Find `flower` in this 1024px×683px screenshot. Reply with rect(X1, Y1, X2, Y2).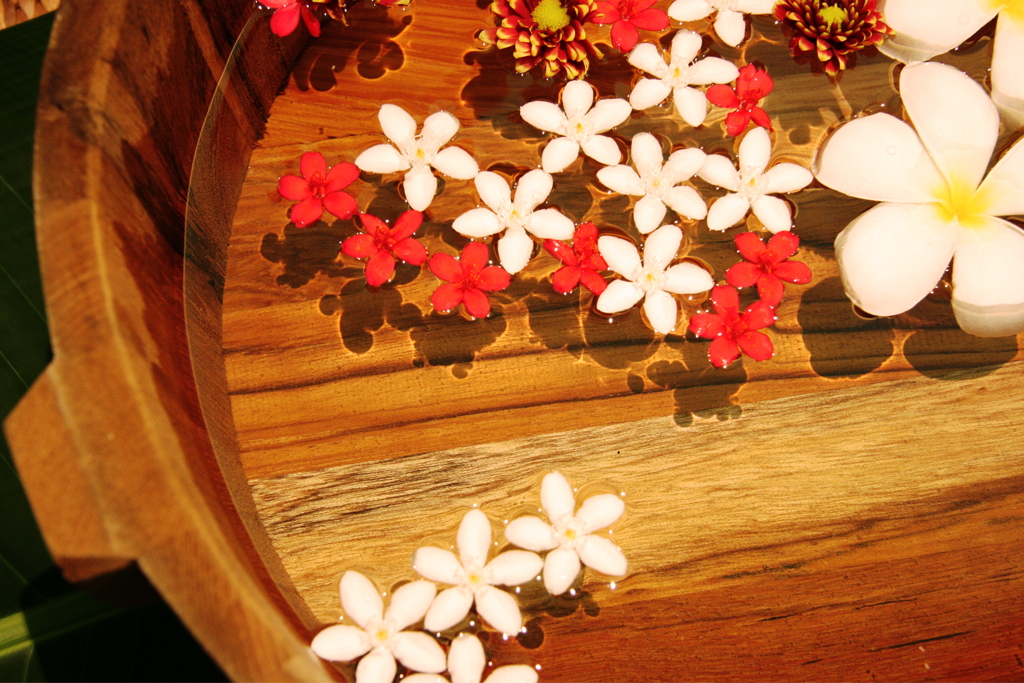
rect(687, 277, 775, 369).
